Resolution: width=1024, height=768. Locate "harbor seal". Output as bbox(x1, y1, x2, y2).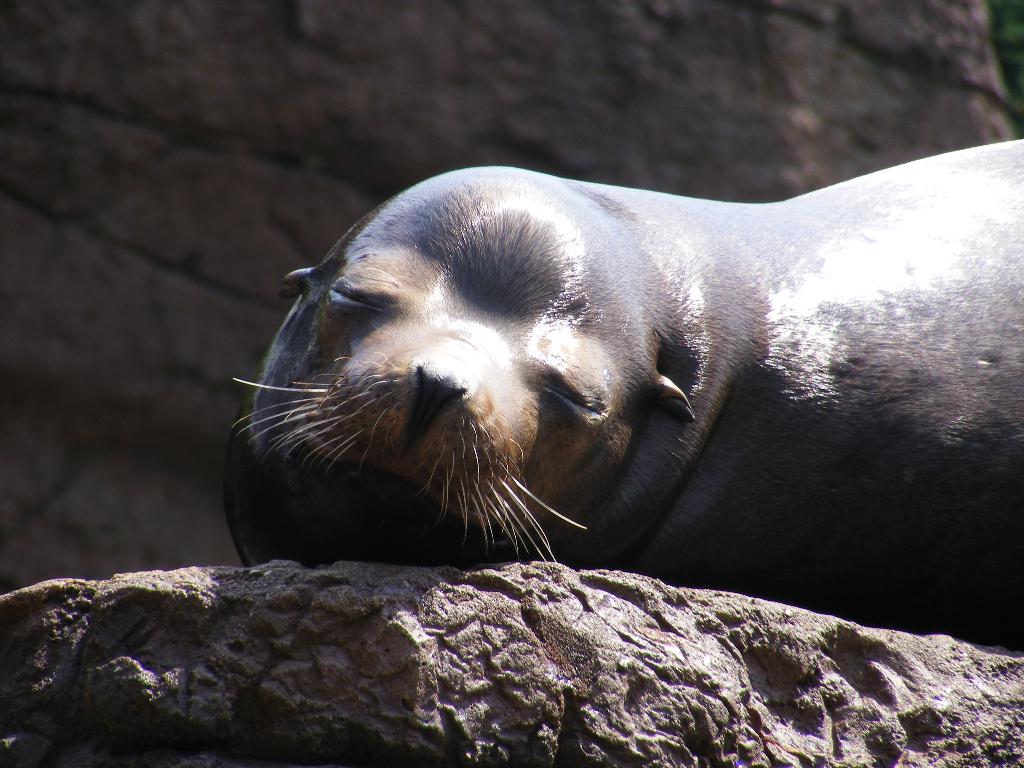
bbox(219, 135, 1023, 654).
